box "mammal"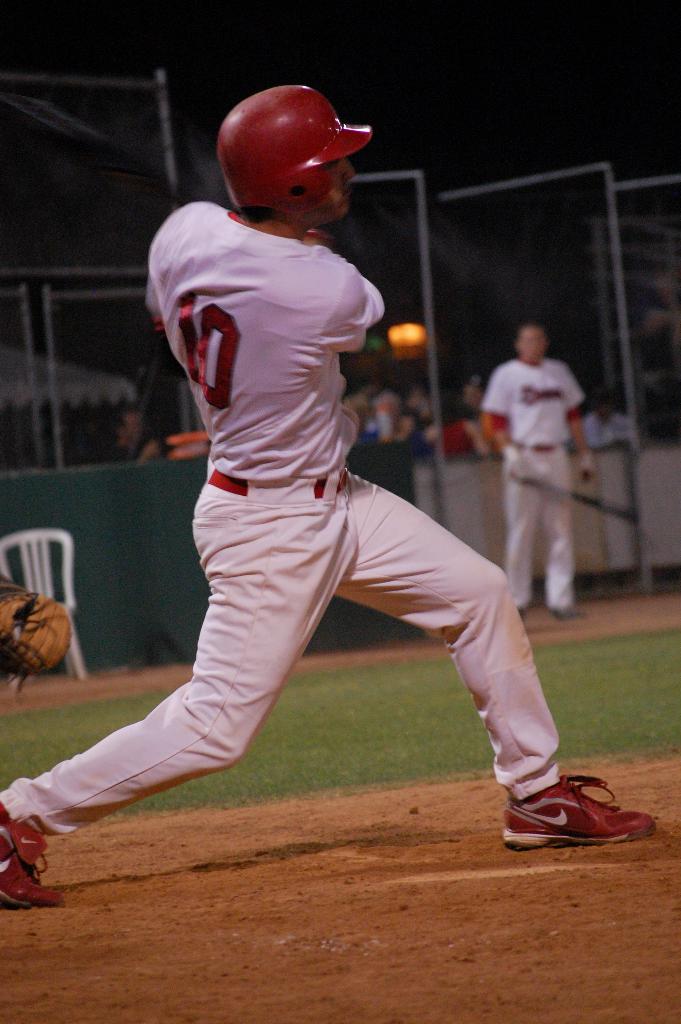
box(483, 316, 604, 612)
